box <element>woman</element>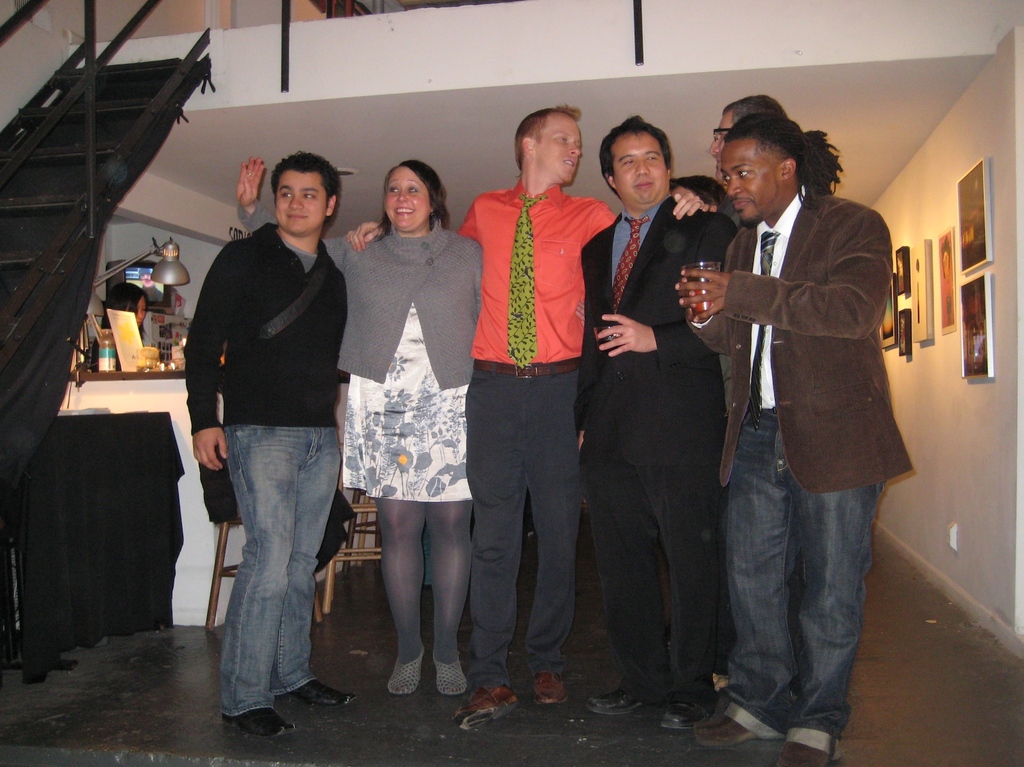
[left=238, top=159, right=488, bottom=694]
